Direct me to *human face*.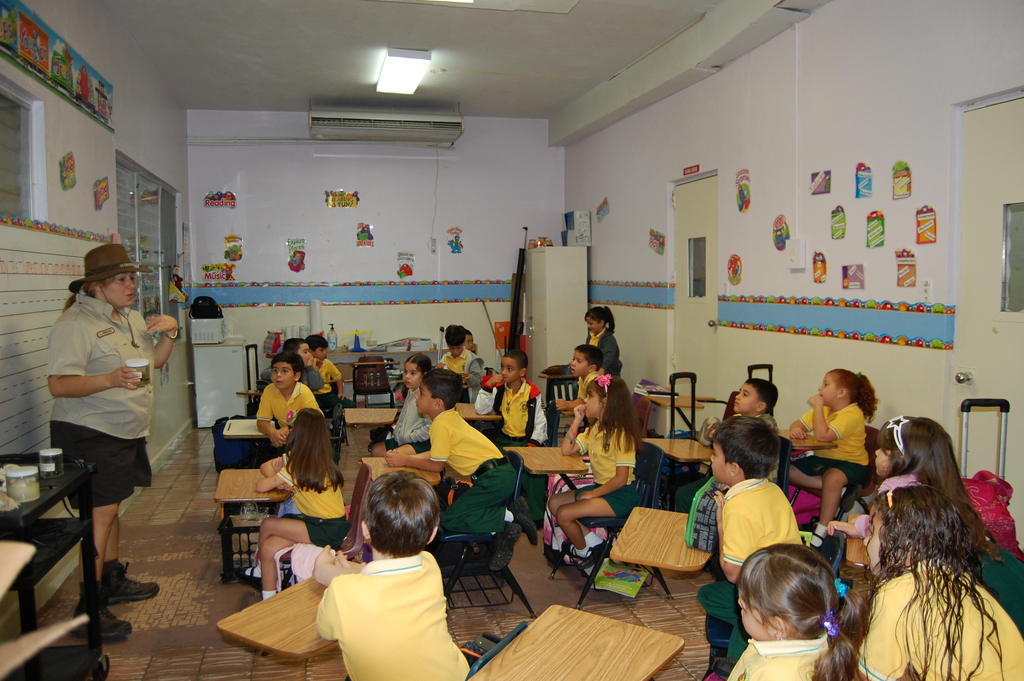
Direction: l=315, t=349, r=329, b=361.
